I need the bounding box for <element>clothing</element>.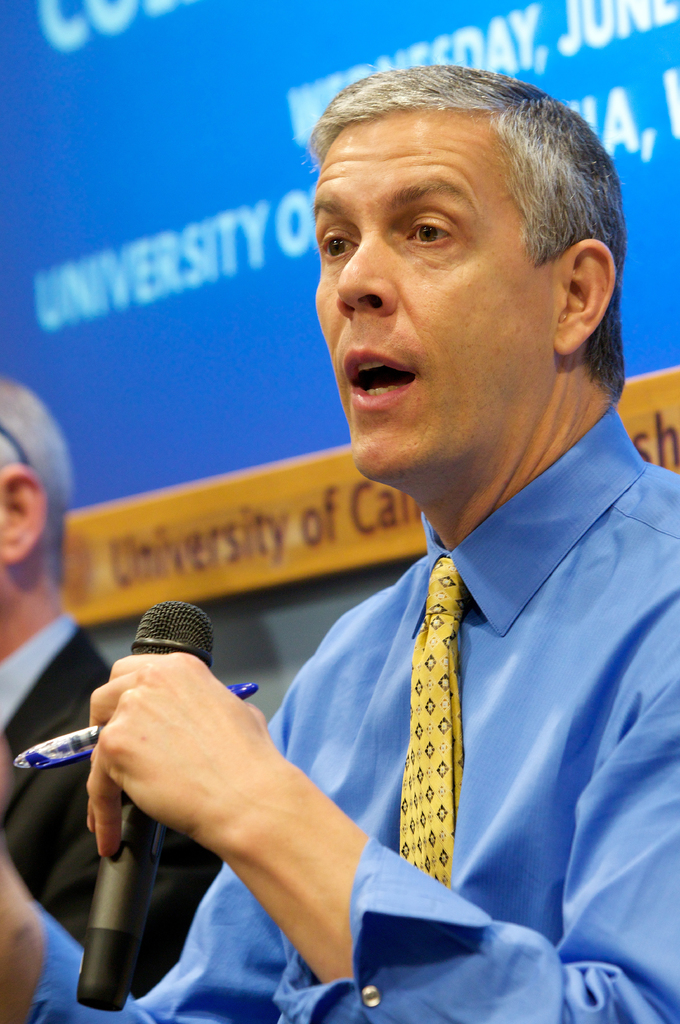
Here it is: 0,584,130,794.
